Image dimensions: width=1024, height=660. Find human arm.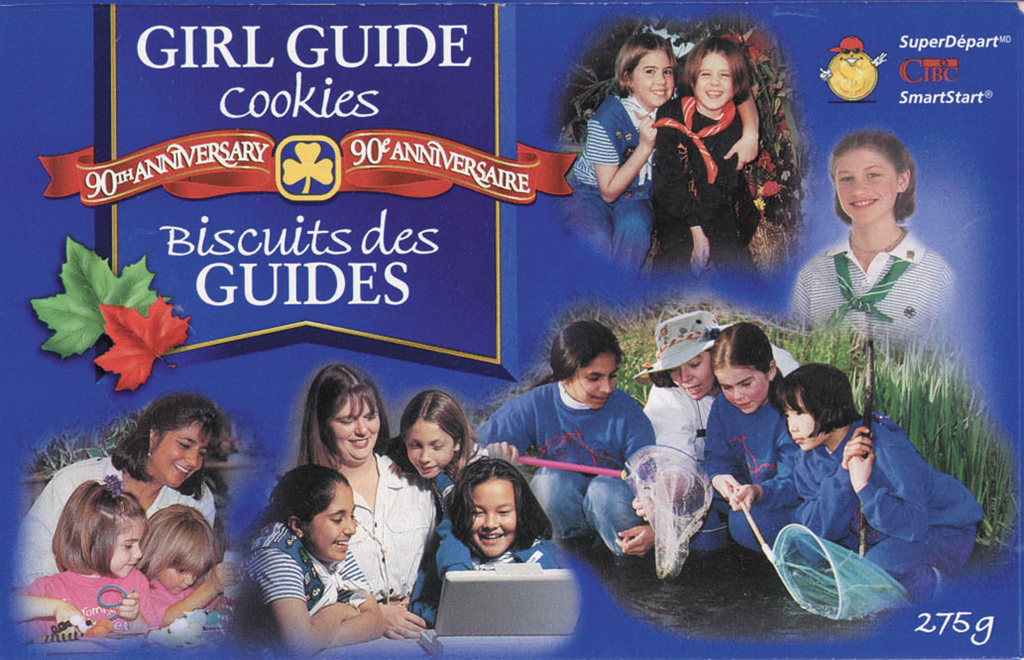
(x1=154, y1=564, x2=240, y2=627).
